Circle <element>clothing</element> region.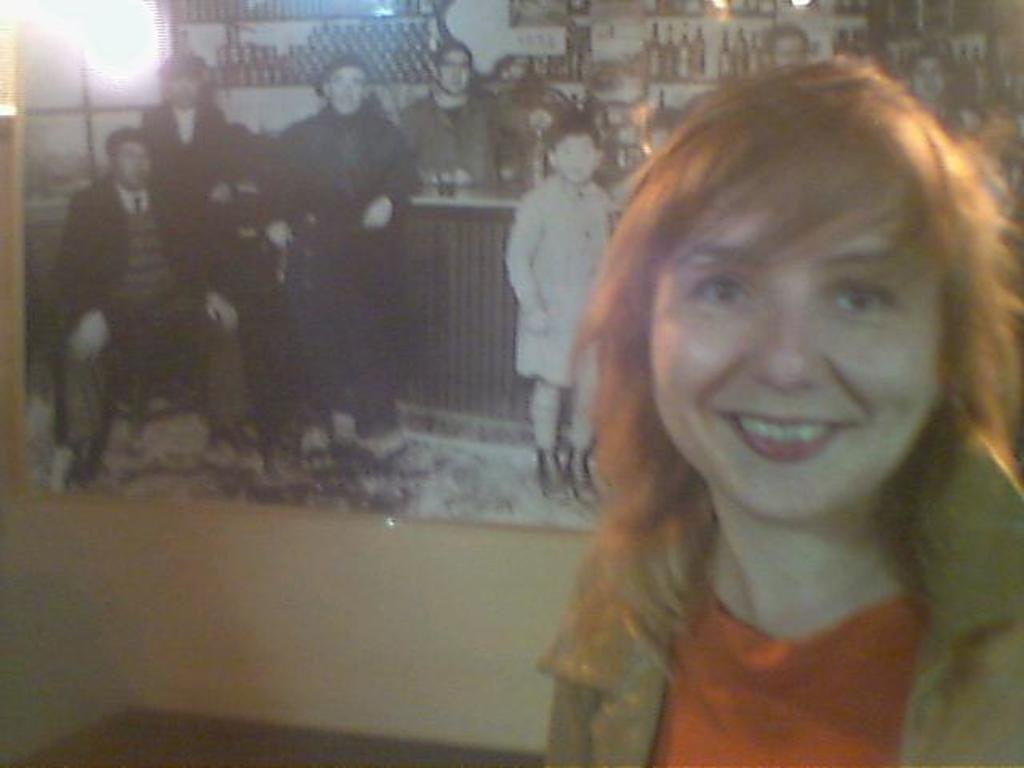
Region: locate(48, 170, 261, 459).
